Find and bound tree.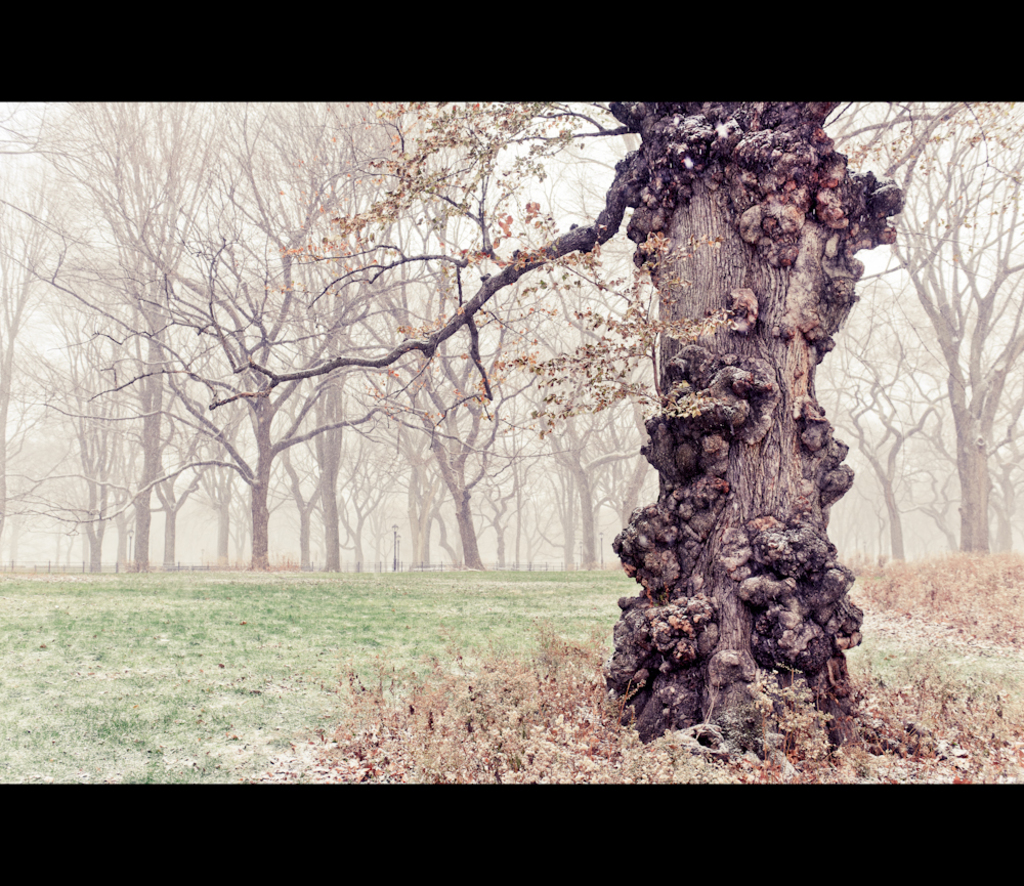
Bound: [x1=143, y1=66, x2=407, y2=579].
